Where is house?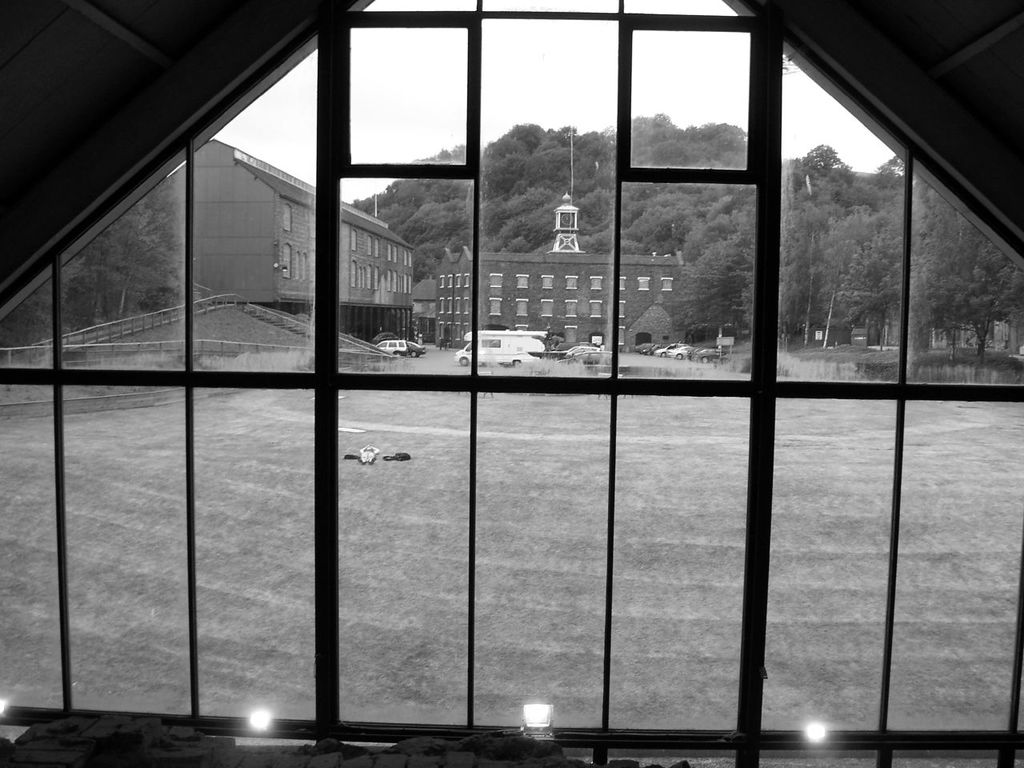
detection(129, 138, 415, 346).
